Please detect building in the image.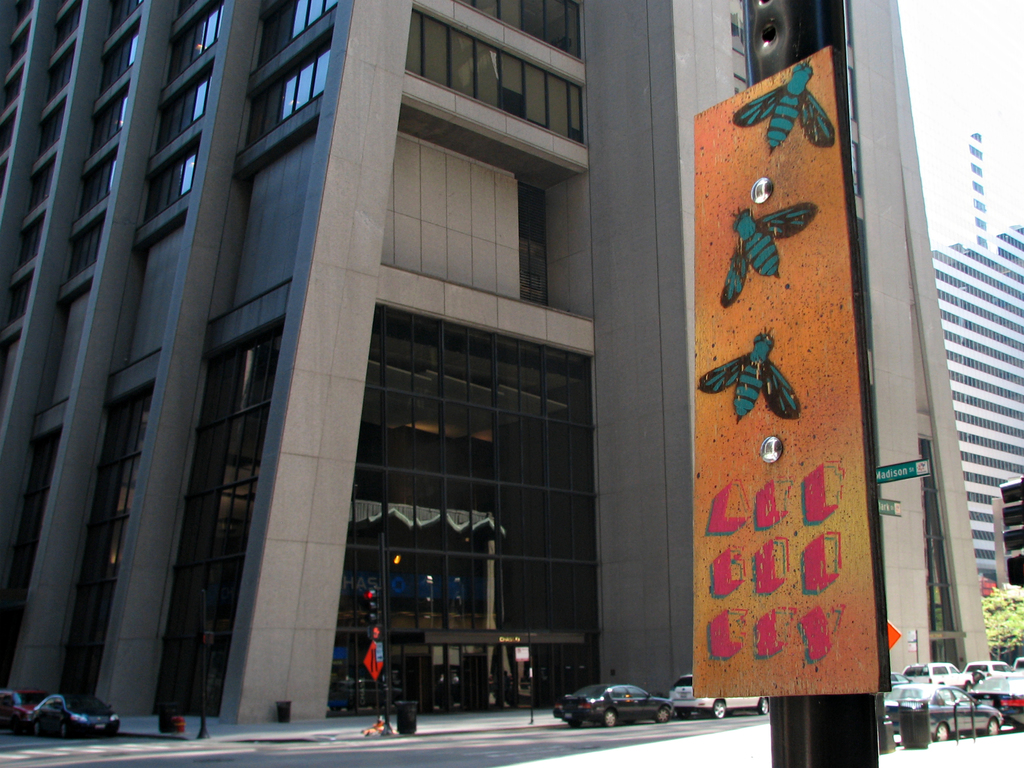
[904, 1, 1023, 593].
